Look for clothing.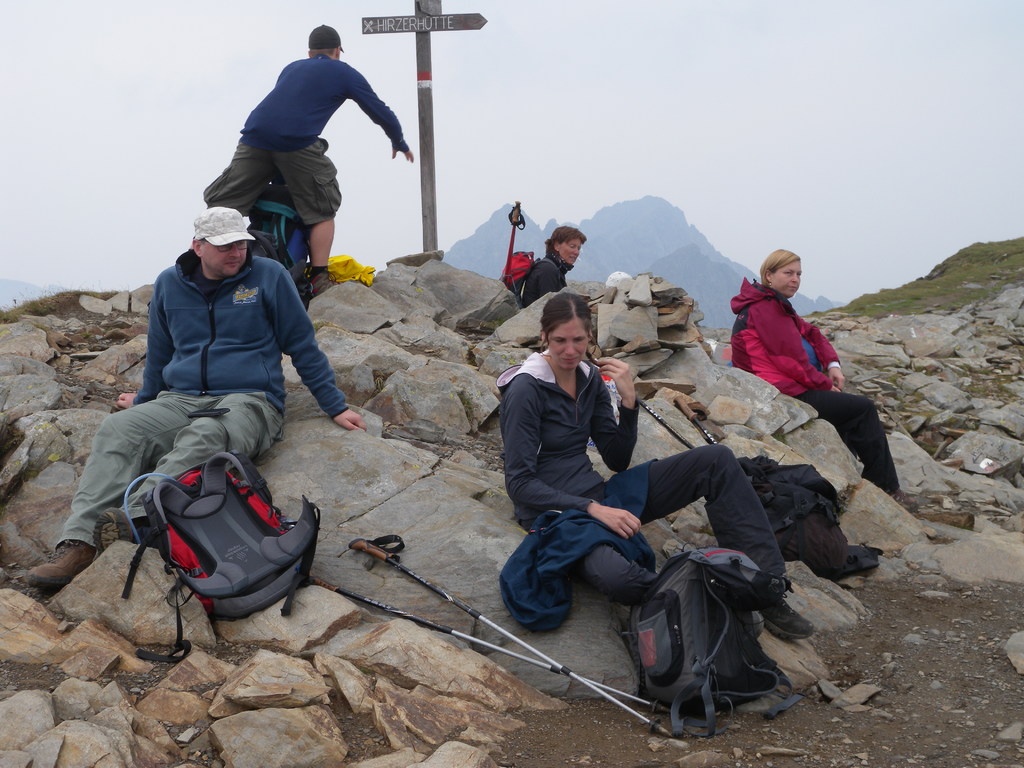
Found: 209,29,401,253.
